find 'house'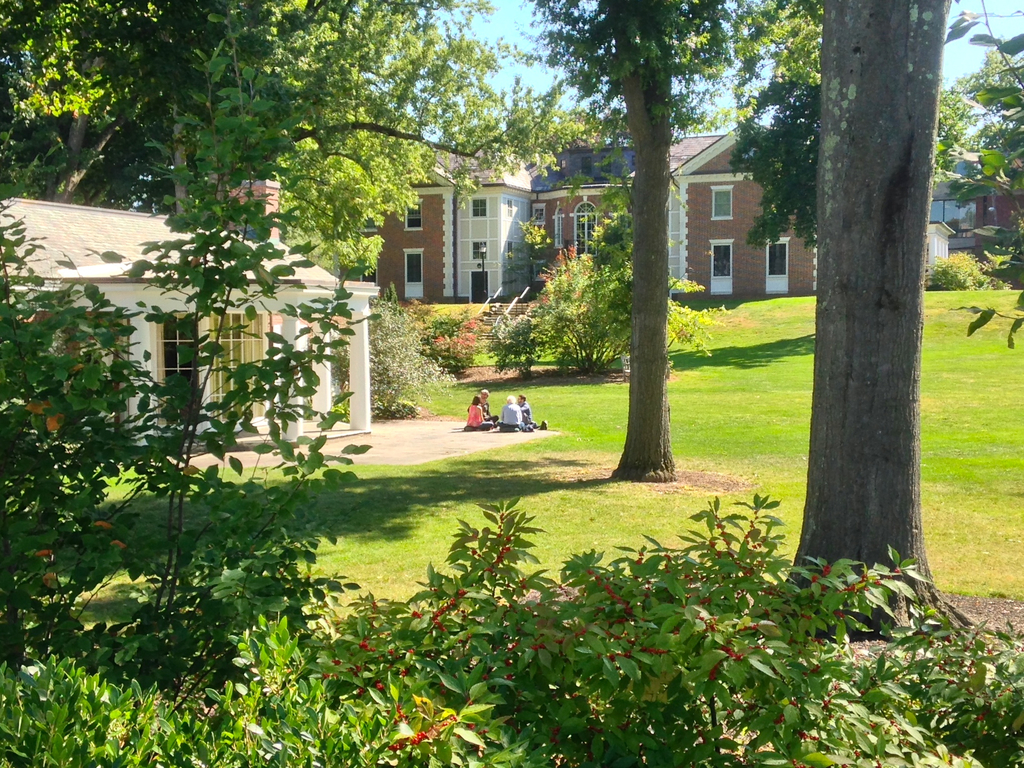
(915,140,1021,256)
